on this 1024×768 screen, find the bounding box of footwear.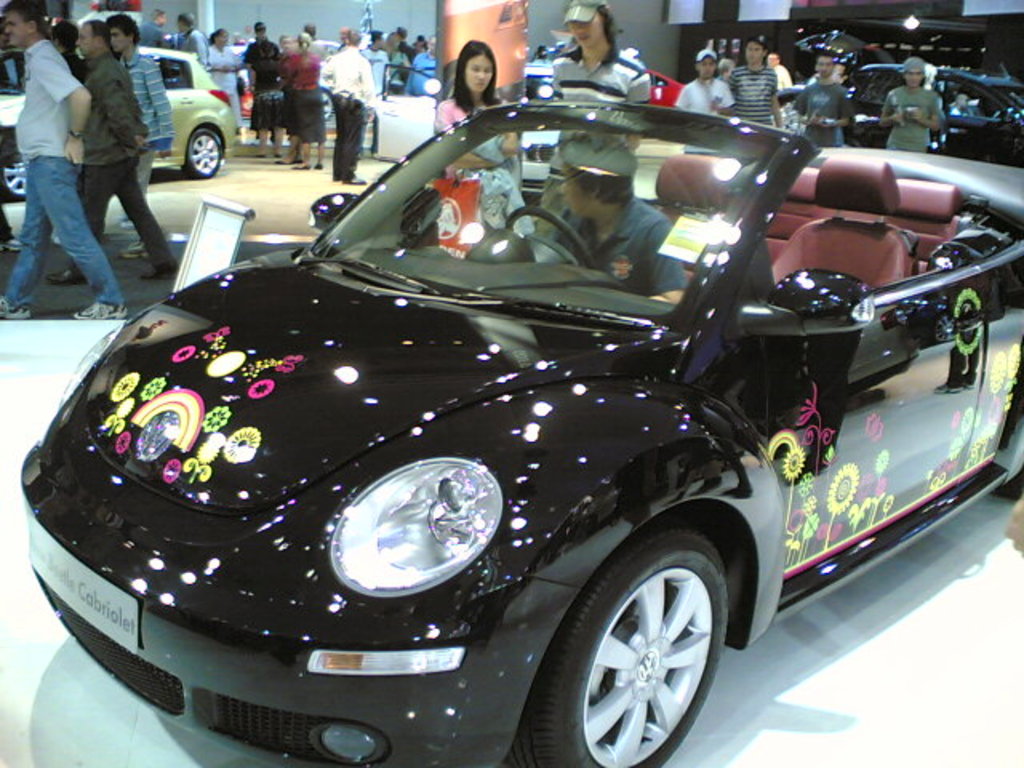
Bounding box: (0,291,30,317).
